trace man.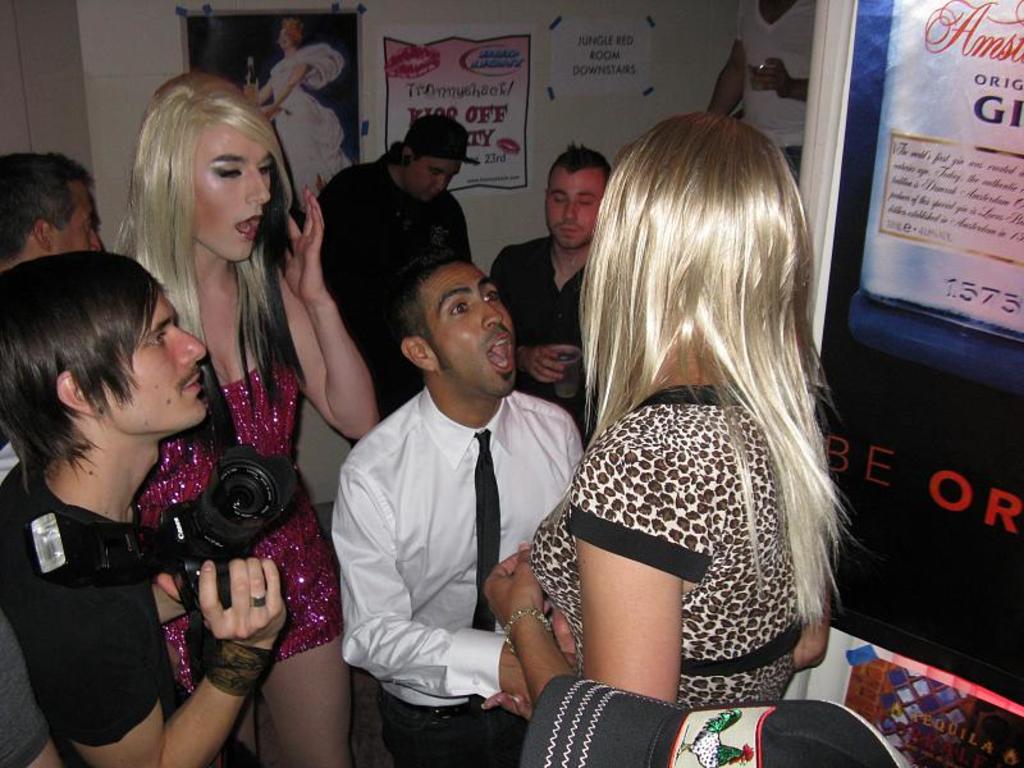
Traced to <region>0, 152, 105, 485</region>.
